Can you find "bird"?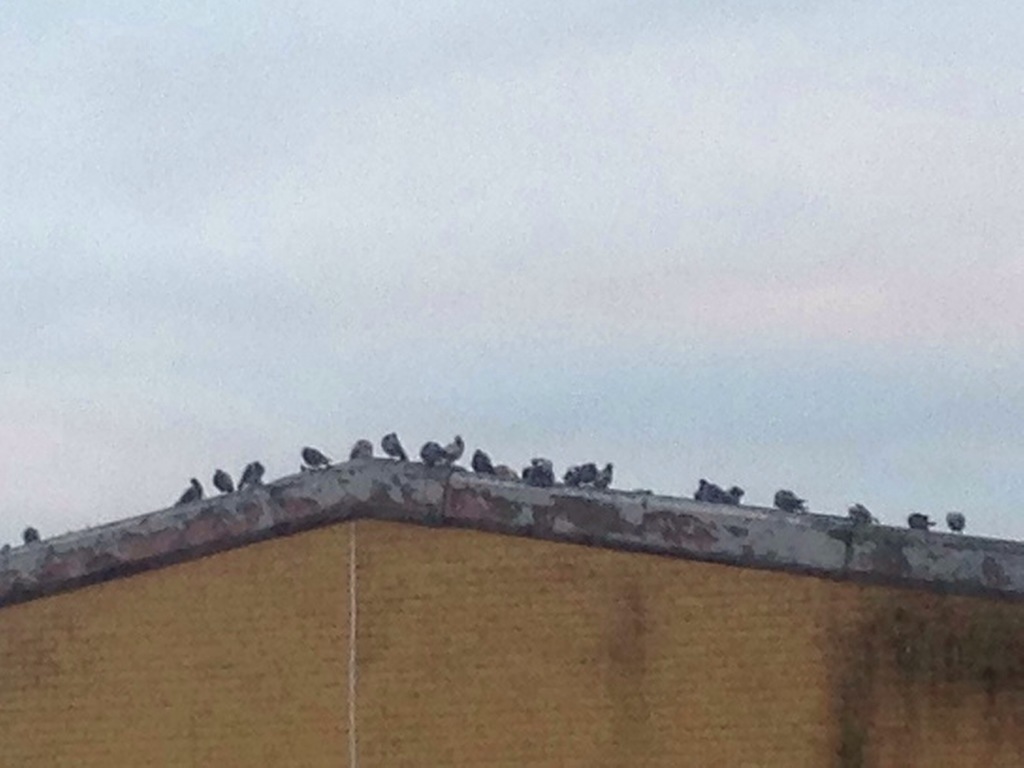
Yes, bounding box: 944, 511, 964, 532.
